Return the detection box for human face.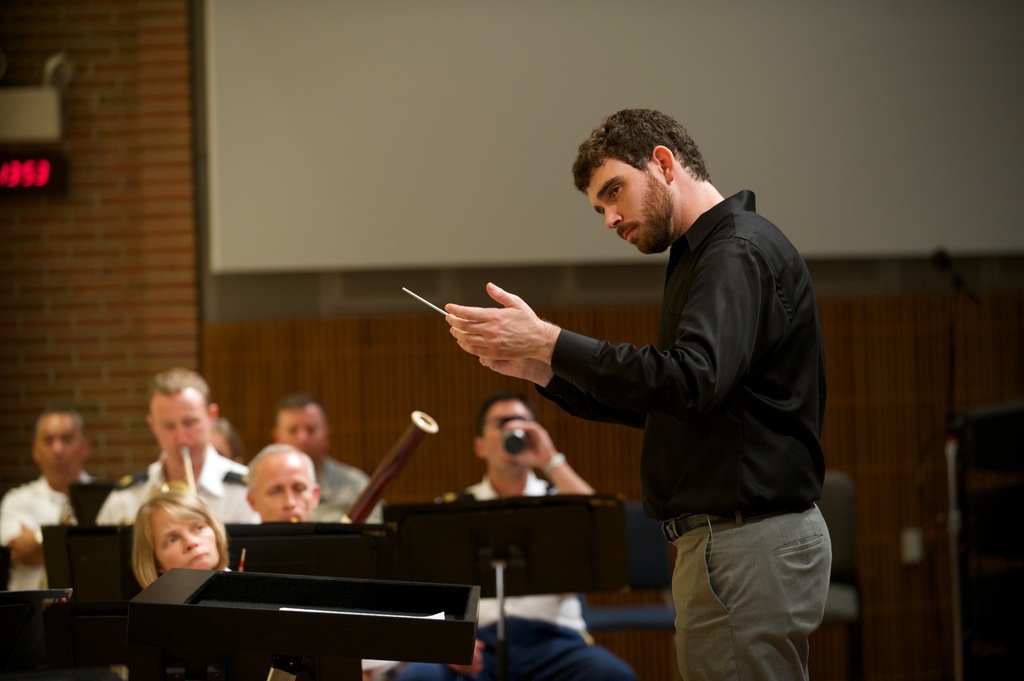
276/405/330/463.
